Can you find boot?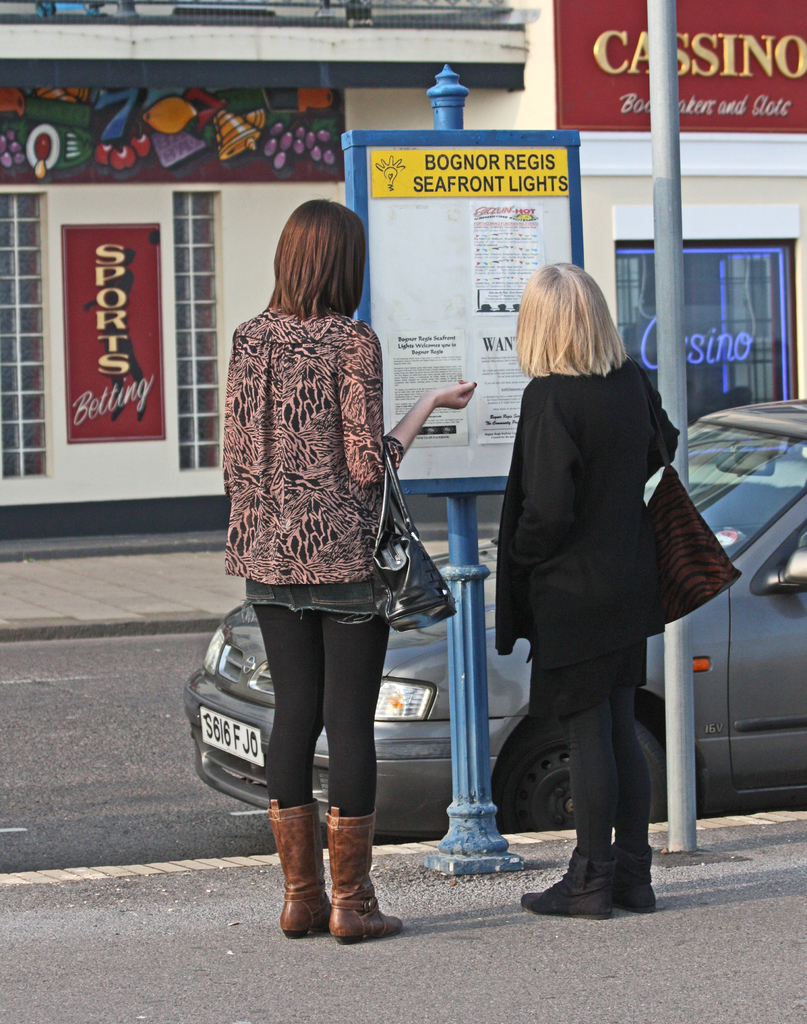
Yes, bounding box: x1=334, y1=805, x2=398, y2=934.
